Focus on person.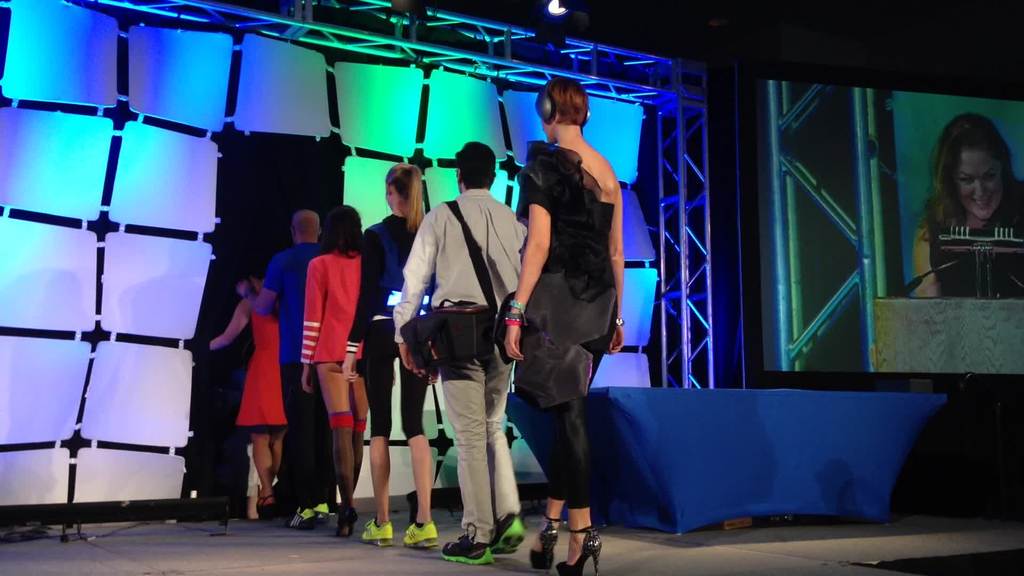
Focused at [396, 142, 527, 561].
